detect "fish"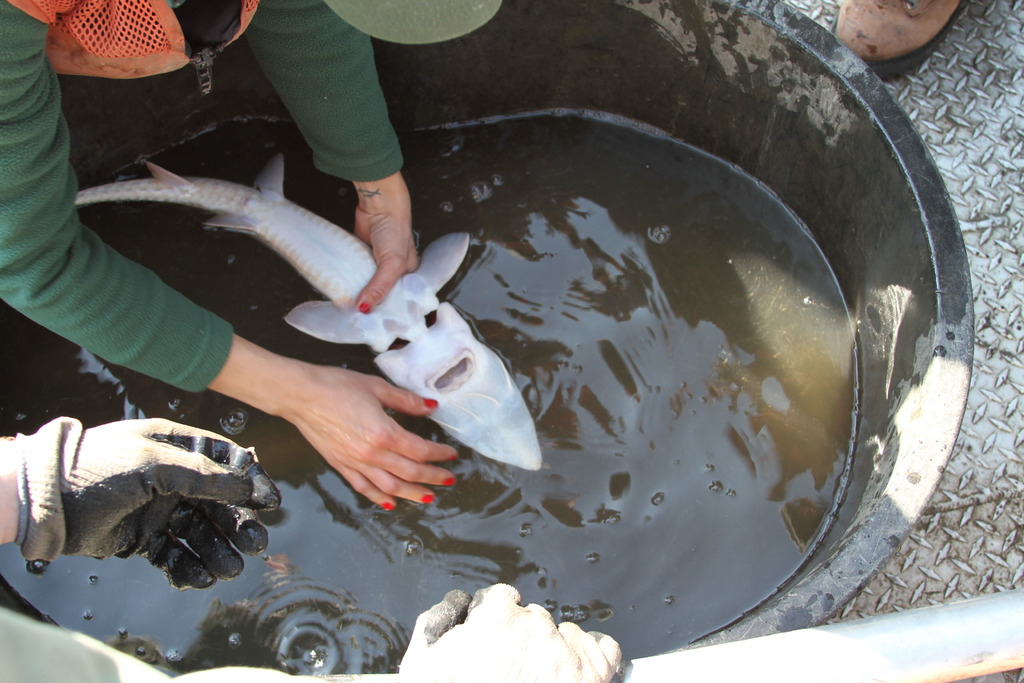
crop(74, 138, 543, 468)
